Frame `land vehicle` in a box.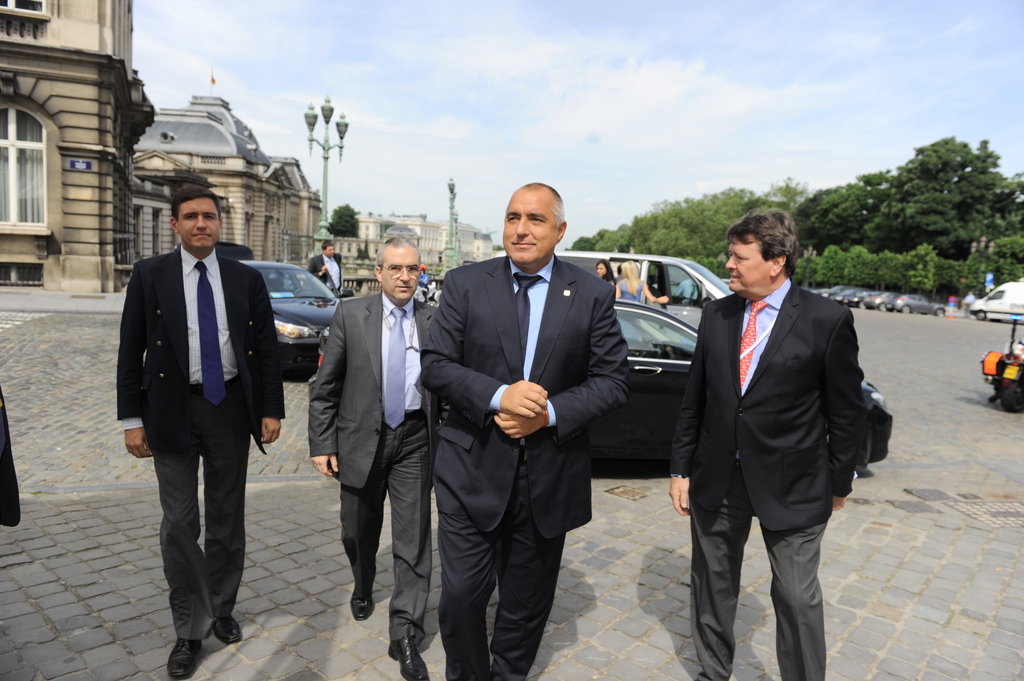
l=548, t=253, r=730, b=340.
